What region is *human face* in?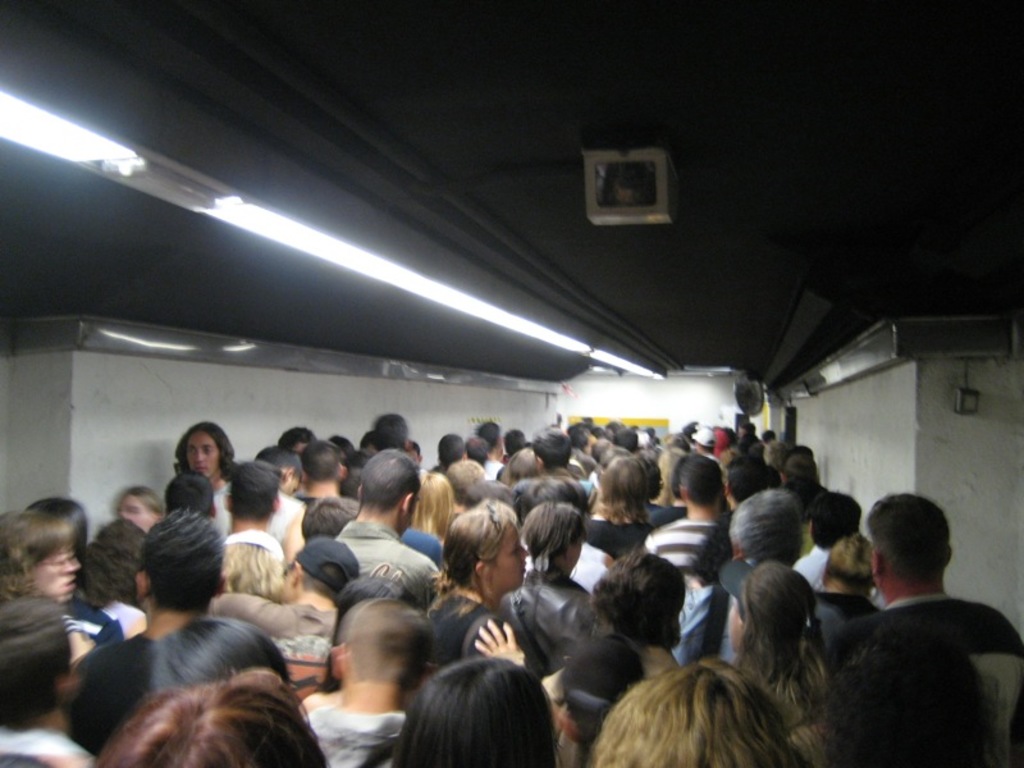
detection(184, 434, 220, 475).
